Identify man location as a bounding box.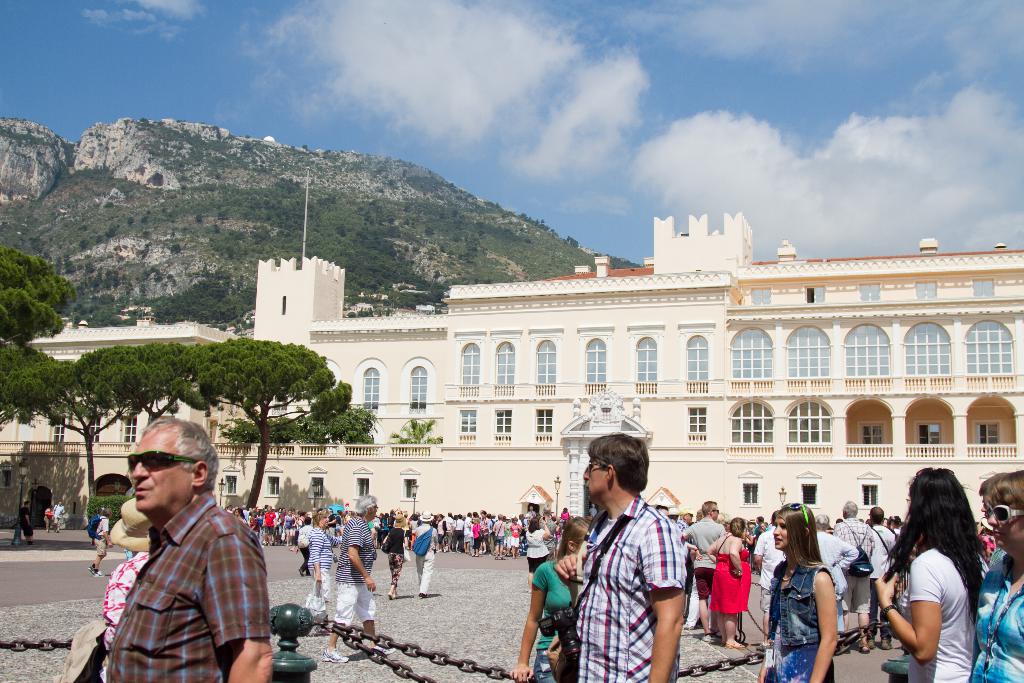
BBox(886, 515, 901, 534).
